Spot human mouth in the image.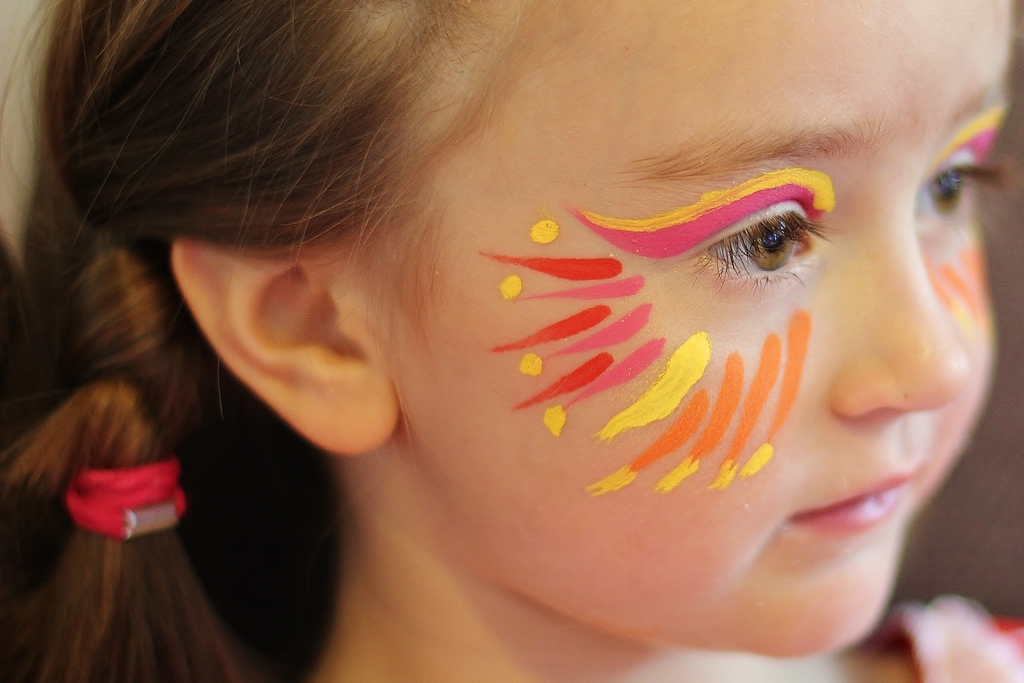
human mouth found at bbox(783, 467, 923, 540).
